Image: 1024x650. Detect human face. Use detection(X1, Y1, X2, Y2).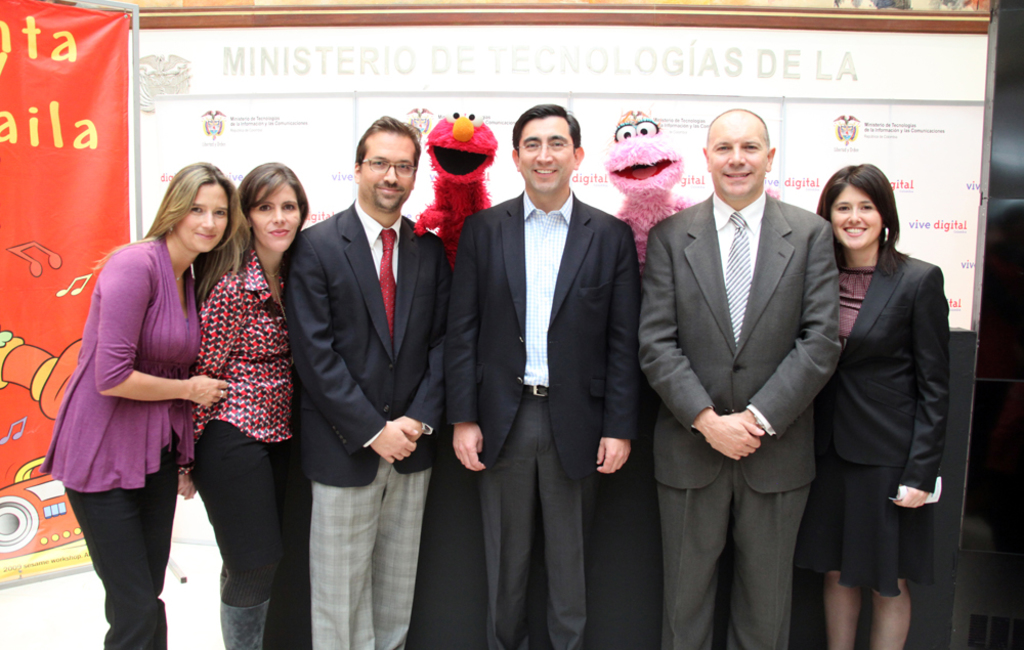
detection(830, 185, 884, 254).
